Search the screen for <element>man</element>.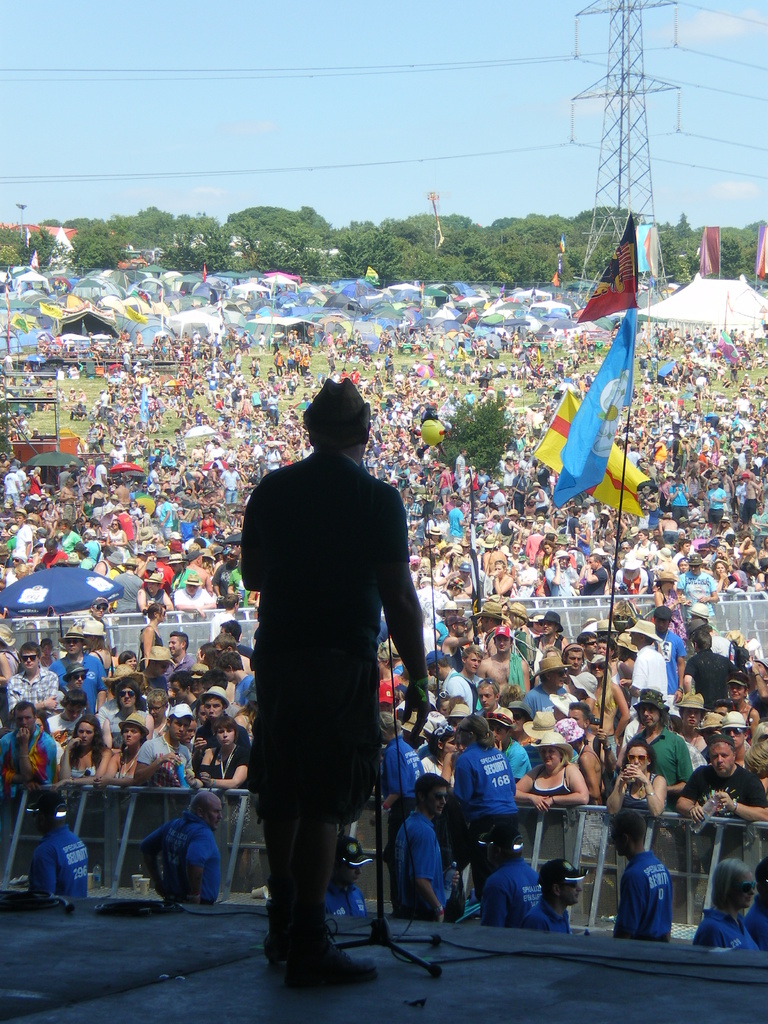
Found at <region>17, 643, 59, 727</region>.
